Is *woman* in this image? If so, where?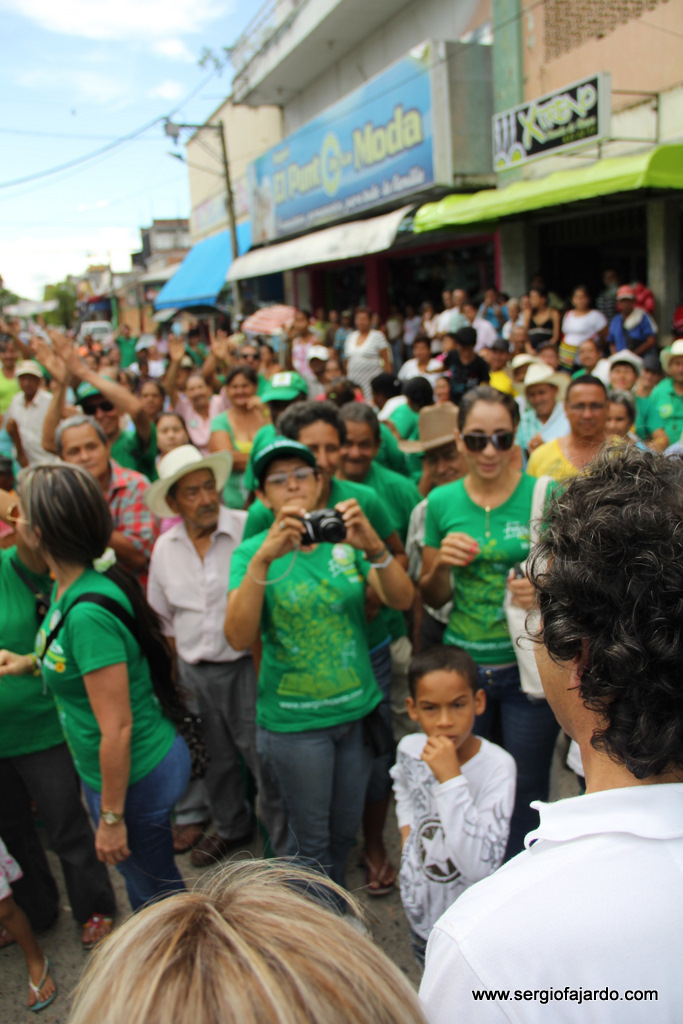
Yes, at (x1=44, y1=856, x2=427, y2=1023).
